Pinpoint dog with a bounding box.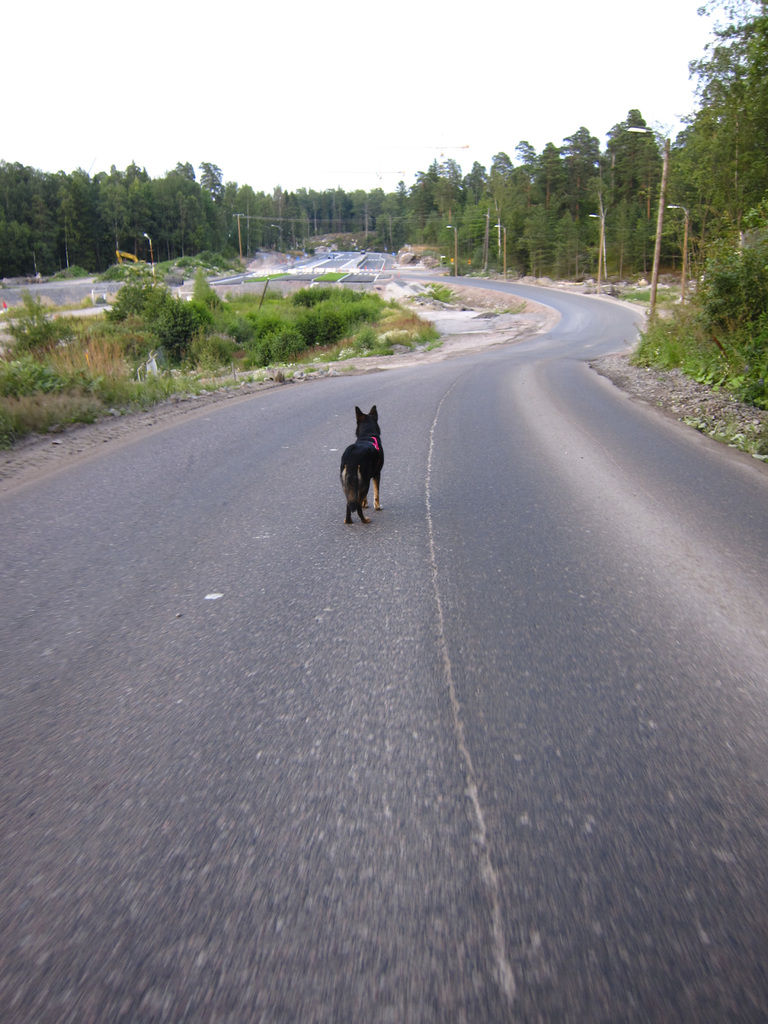
bbox=[338, 404, 387, 525].
